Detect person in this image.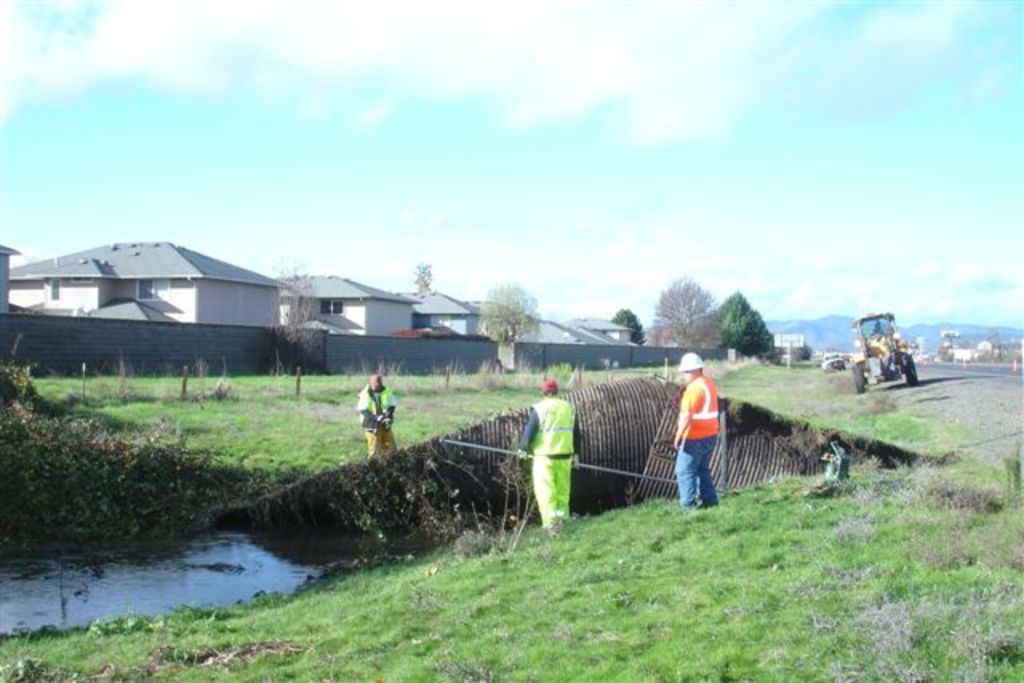
Detection: [x1=870, y1=322, x2=886, y2=350].
